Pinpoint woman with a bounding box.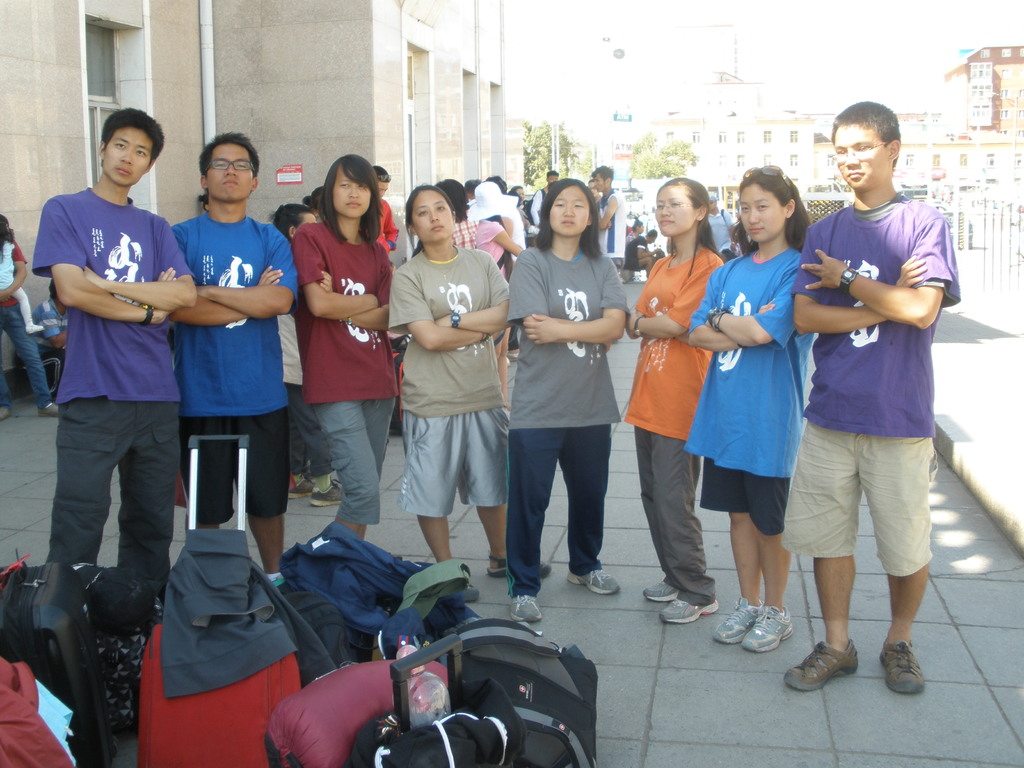
(x1=289, y1=154, x2=386, y2=553).
